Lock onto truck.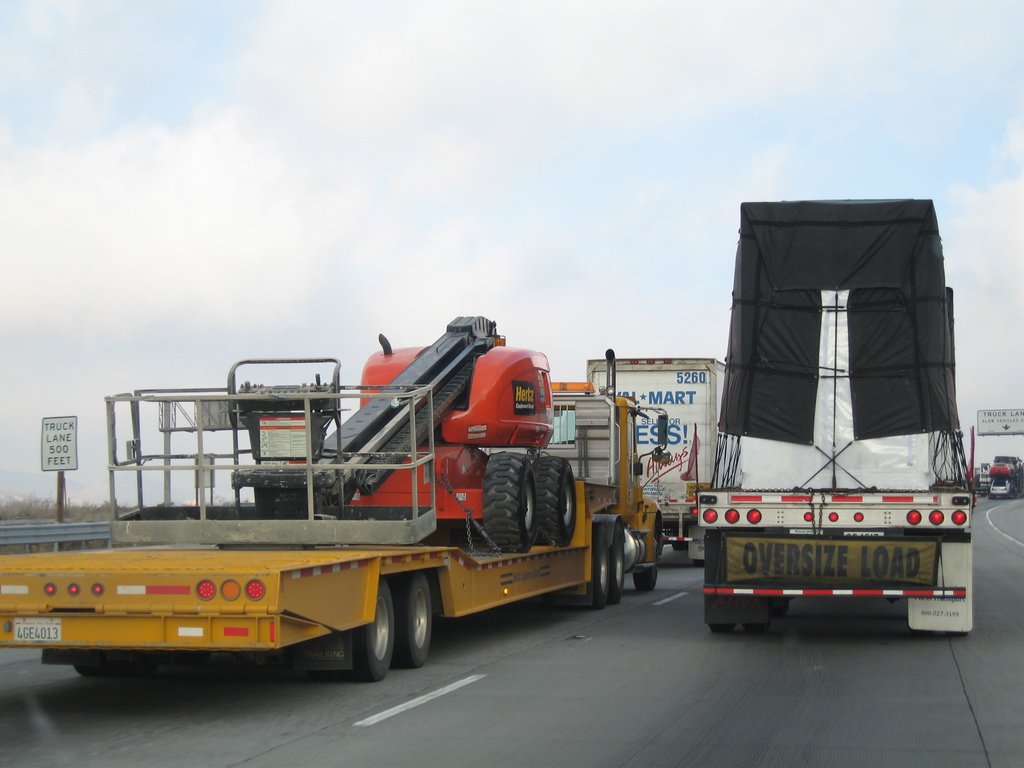
Locked: box(586, 353, 728, 568).
